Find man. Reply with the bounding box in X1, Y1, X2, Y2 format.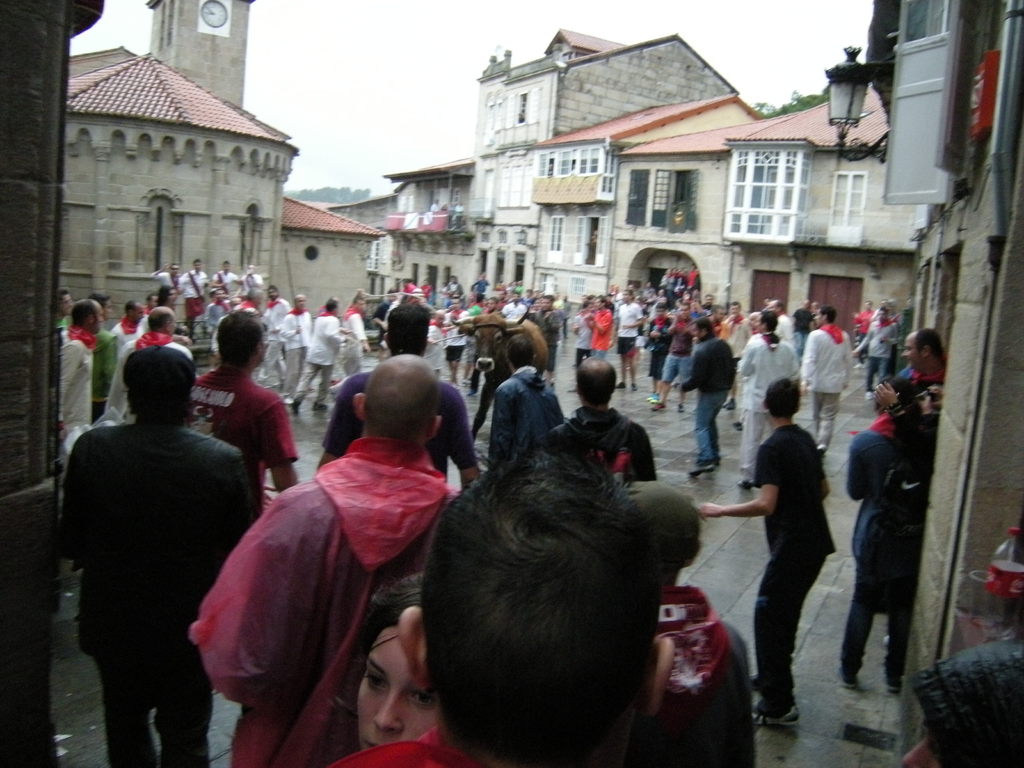
898, 333, 945, 397.
